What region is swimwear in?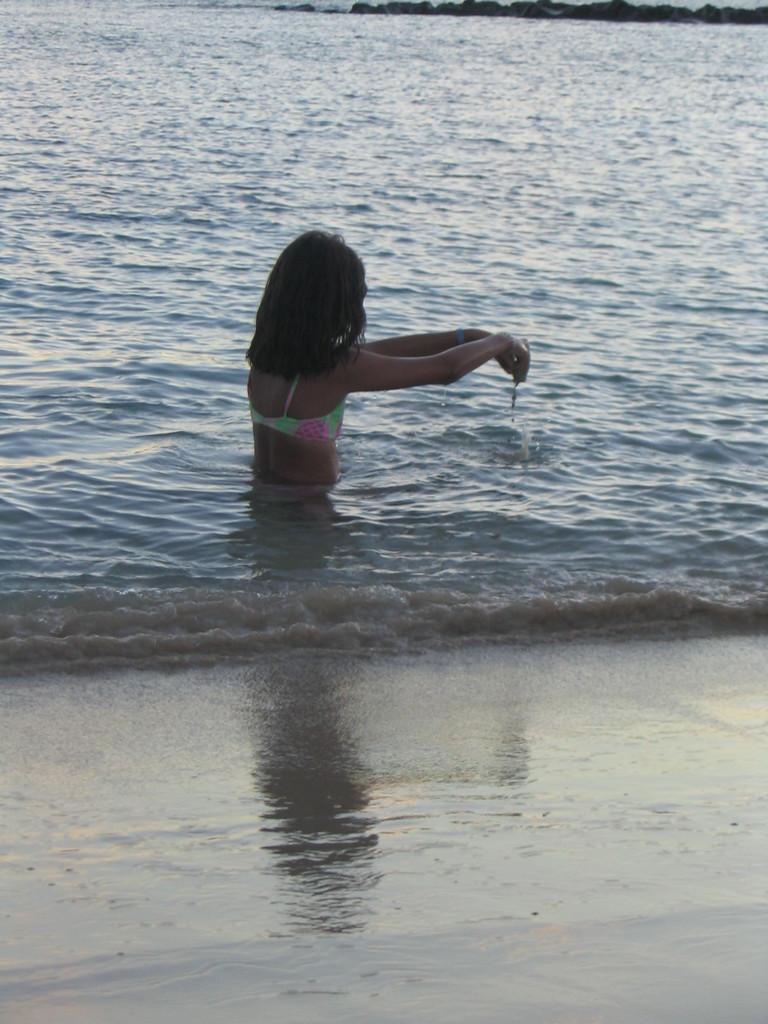
bbox=[250, 374, 341, 444].
